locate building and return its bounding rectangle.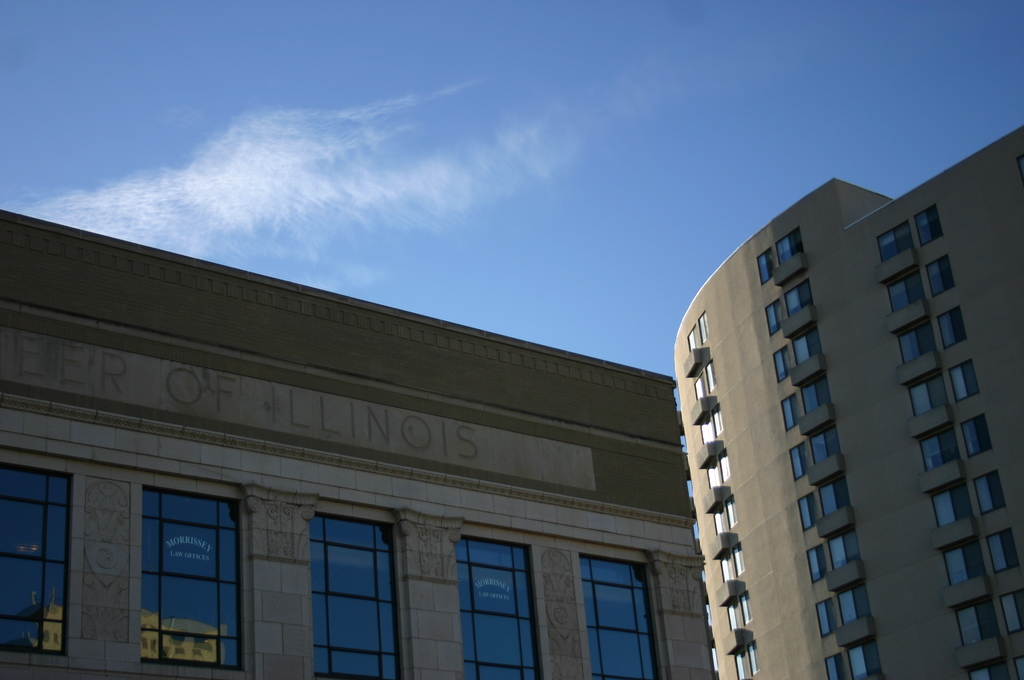
671 128 1023 679.
